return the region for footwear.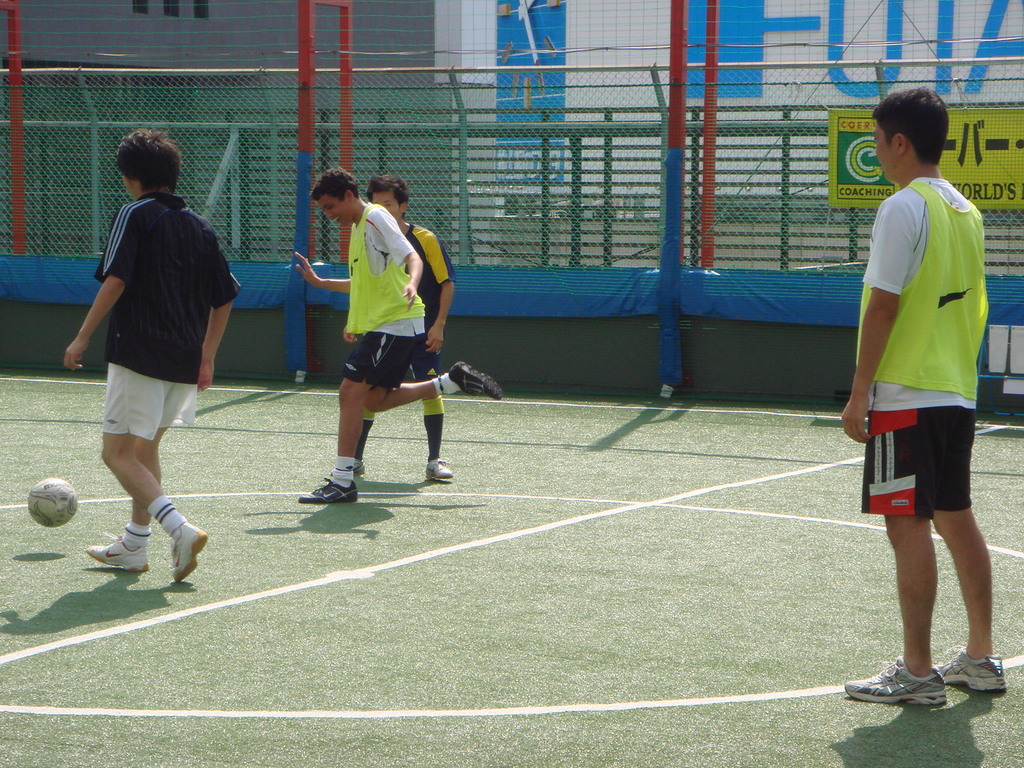
<box>445,357,501,403</box>.
